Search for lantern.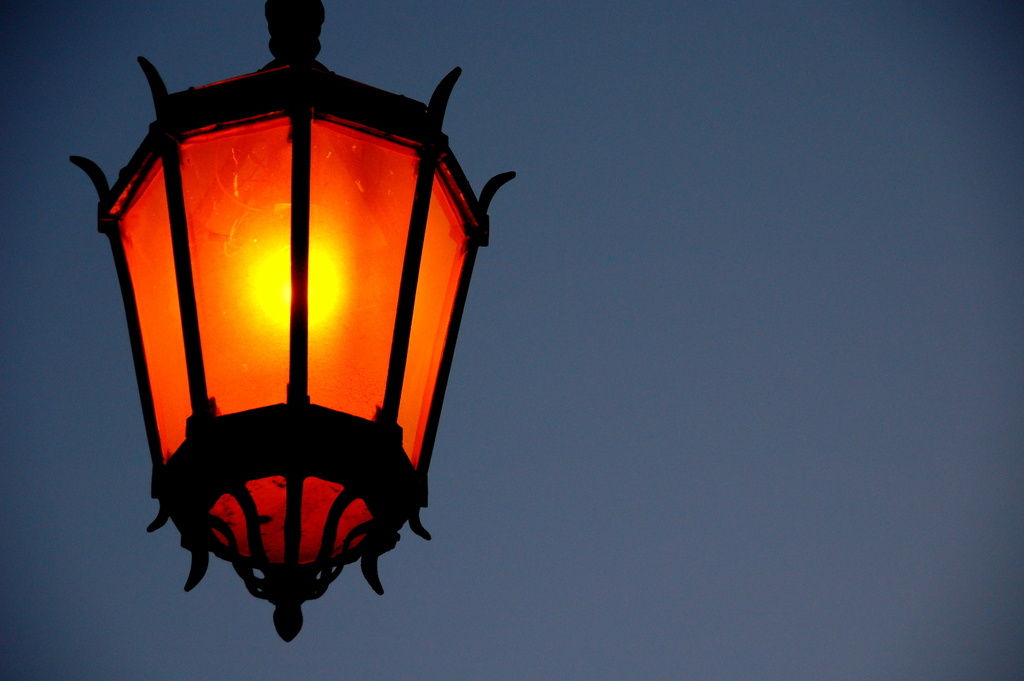
Found at 70:0:516:639.
